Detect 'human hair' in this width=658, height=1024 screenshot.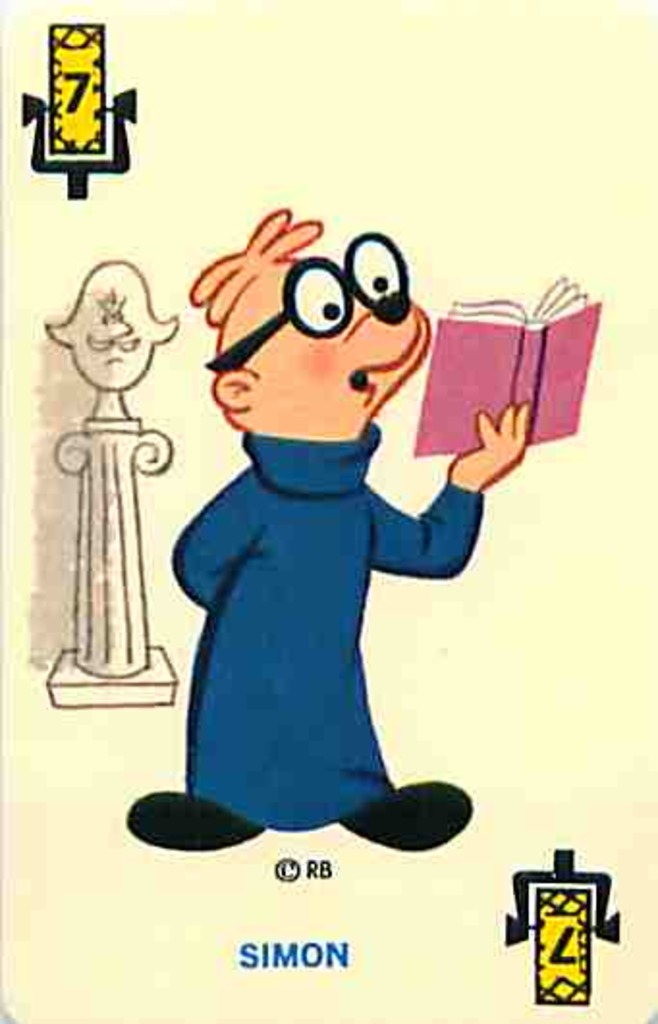
Detection: bbox=[41, 260, 178, 353].
